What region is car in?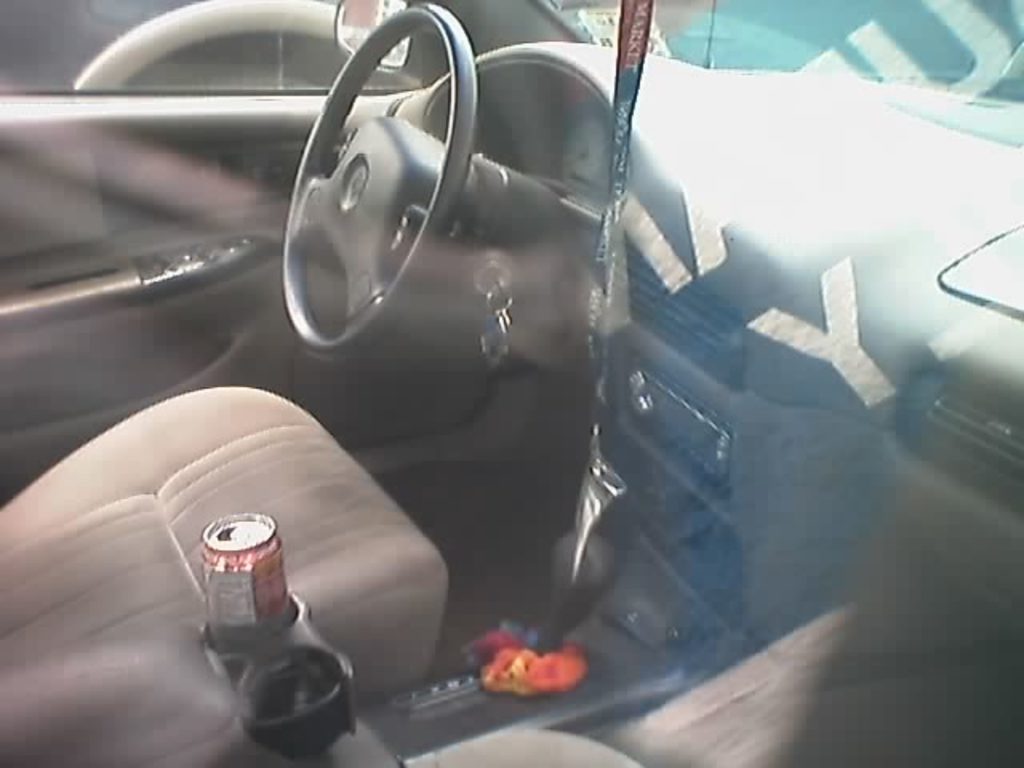
[x1=24, y1=0, x2=1000, y2=739].
